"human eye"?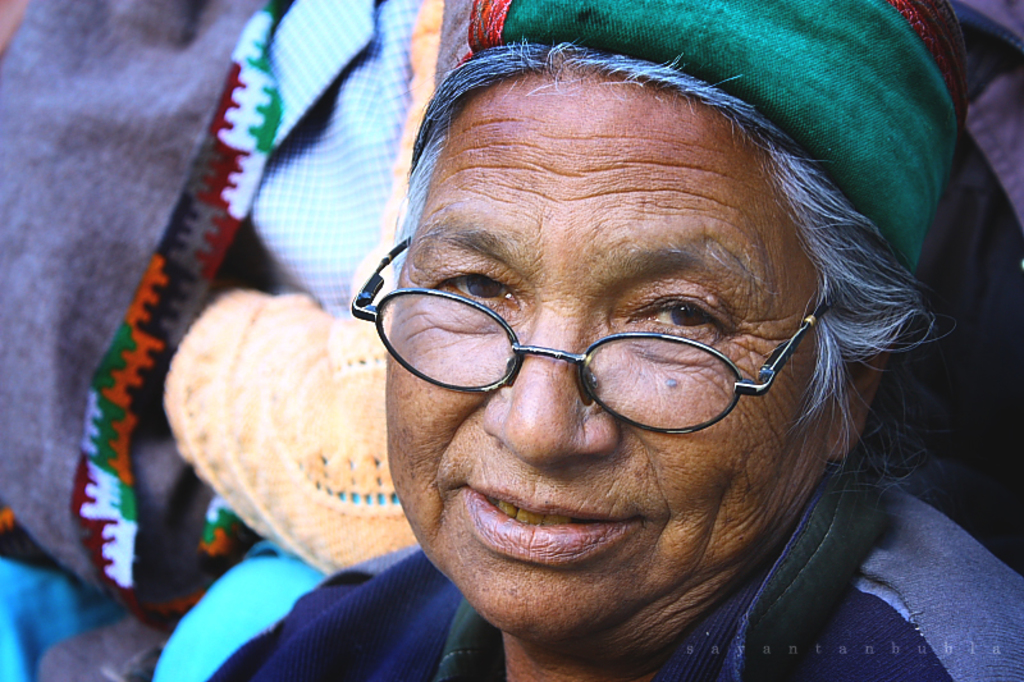
locate(420, 253, 522, 322)
